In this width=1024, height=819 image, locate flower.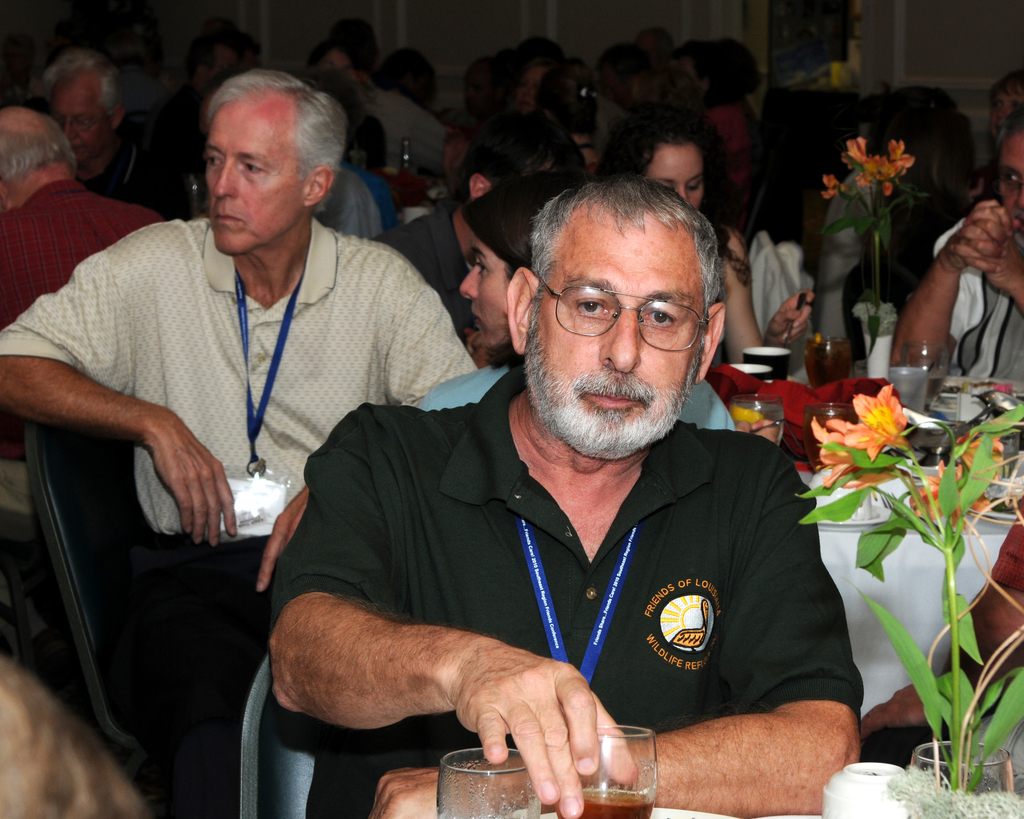
Bounding box: left=803, top=422, right=881, bottom=482.
